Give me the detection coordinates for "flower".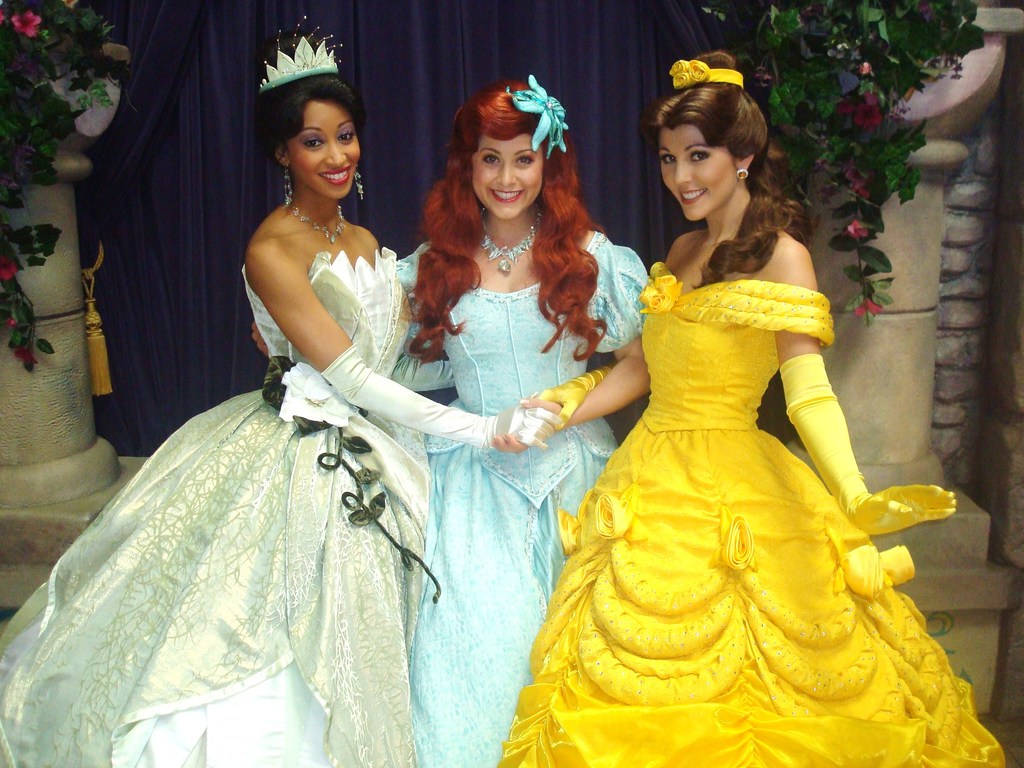
669, 57, 693, 72.
